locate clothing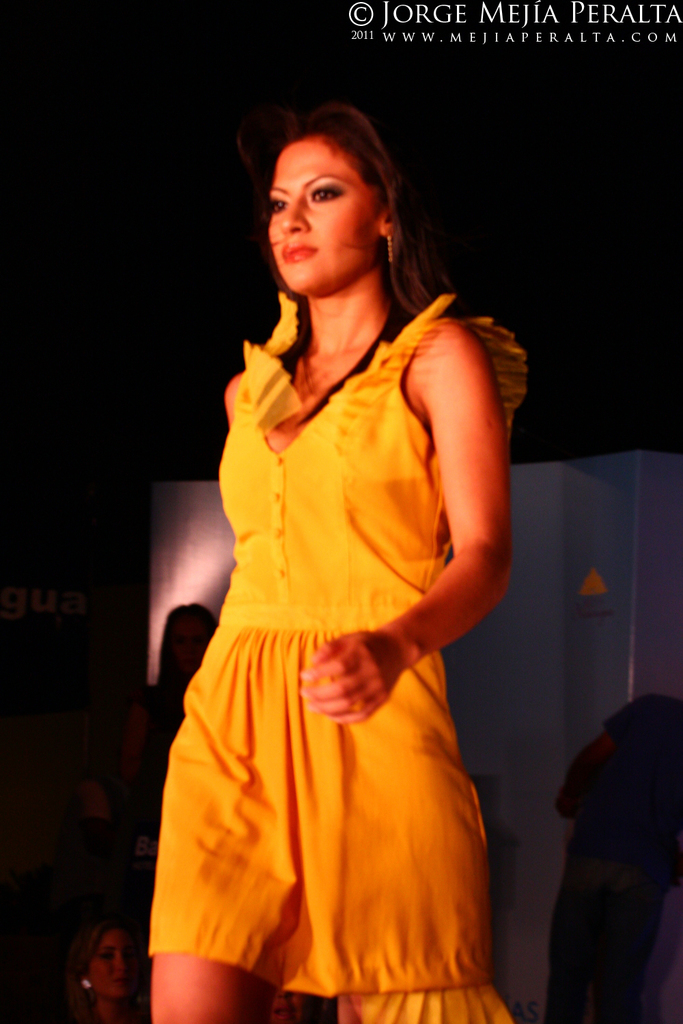
(550, 490, 682, 942)
